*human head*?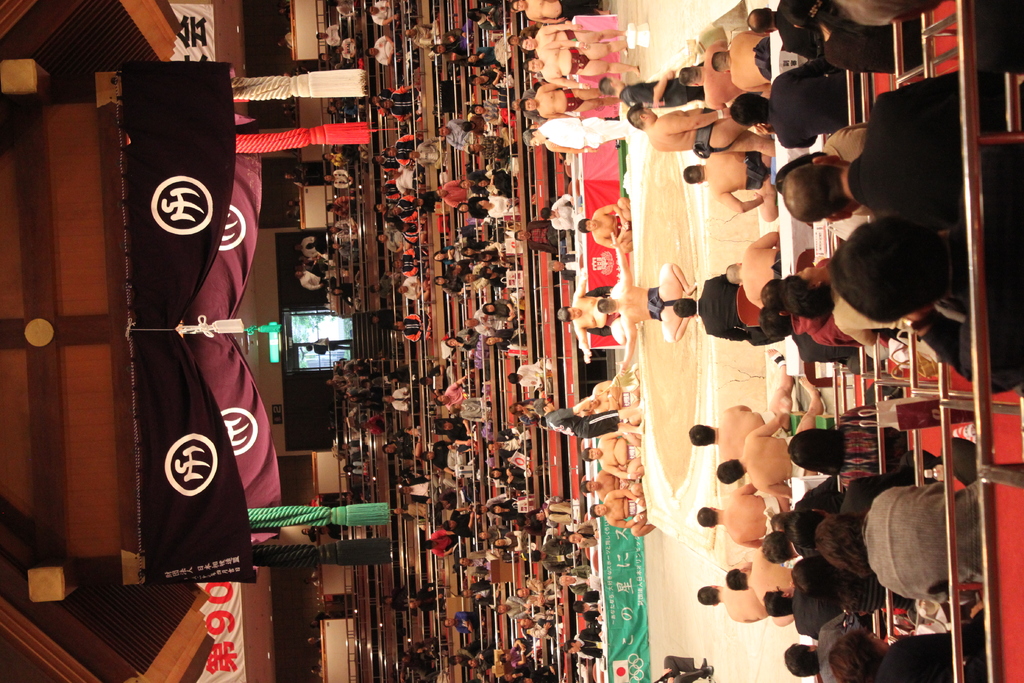
827/629/890/682
